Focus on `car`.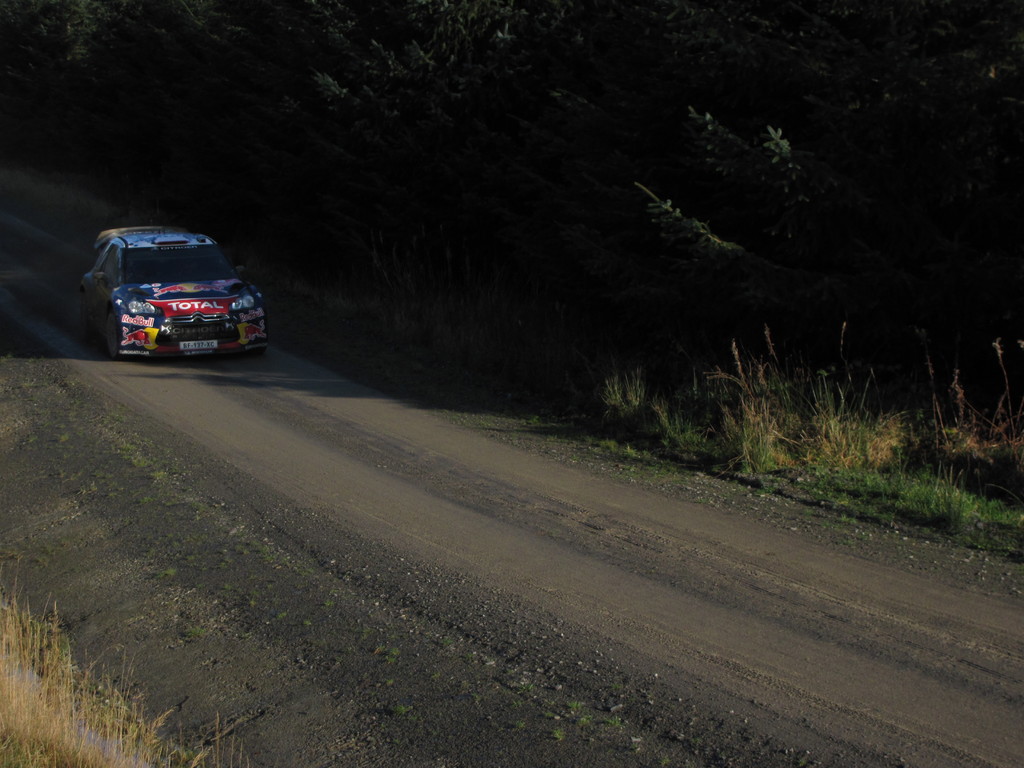
Focused at 82/226/258/362.
